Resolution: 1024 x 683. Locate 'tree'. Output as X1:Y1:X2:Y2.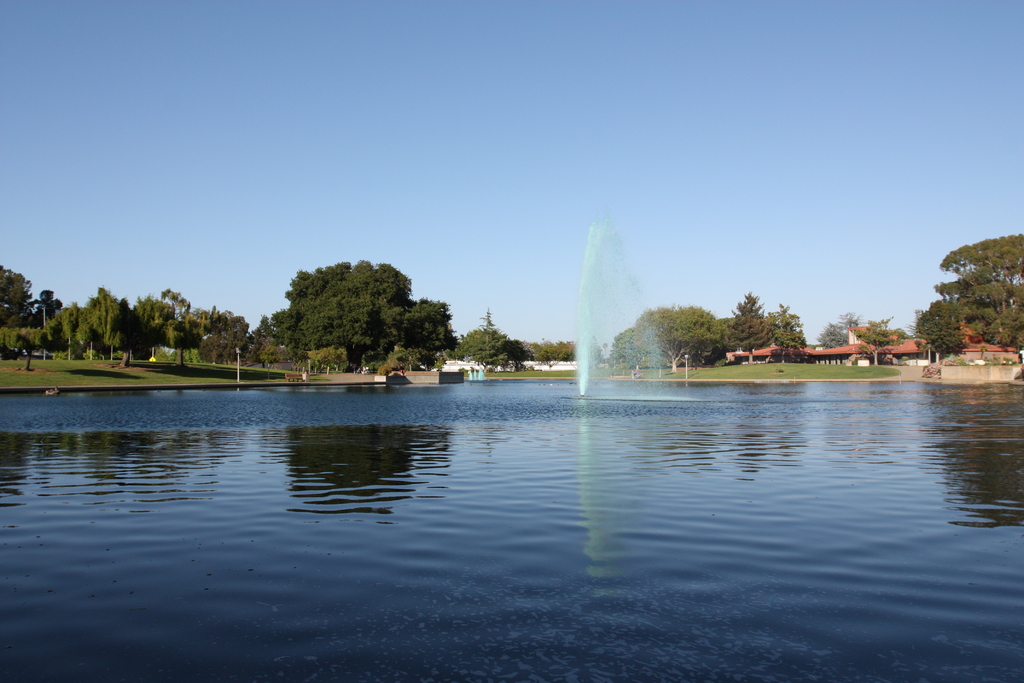
450:304:535:374.
